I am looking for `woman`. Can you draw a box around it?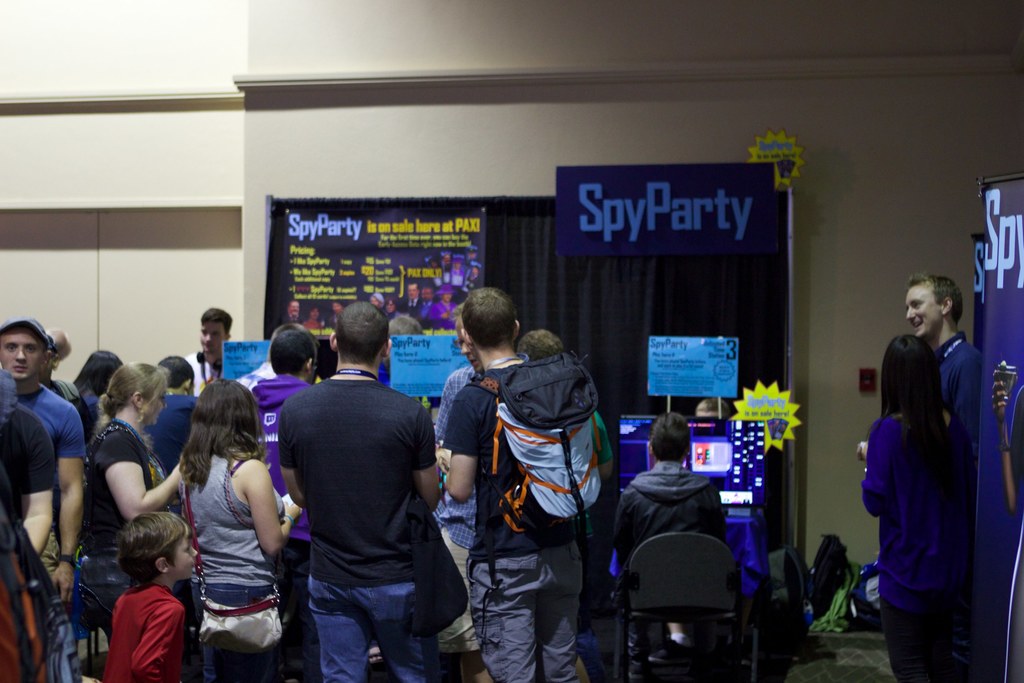
Sure, the bounding box is l=174, t=371, r=305, b=682.
